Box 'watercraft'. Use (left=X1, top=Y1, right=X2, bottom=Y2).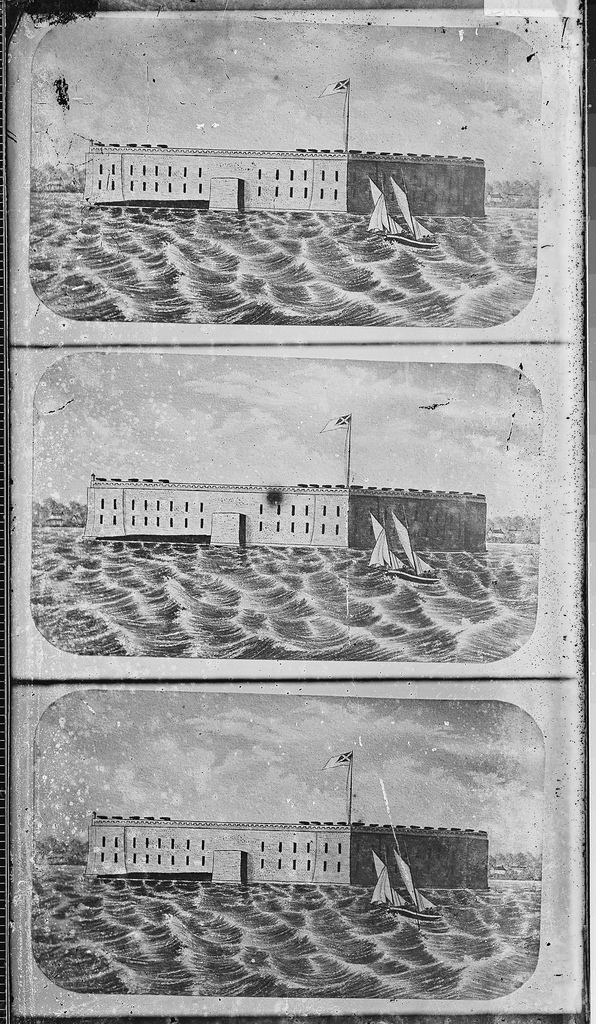
(left=357, top=512, right=442, bottom=583).
